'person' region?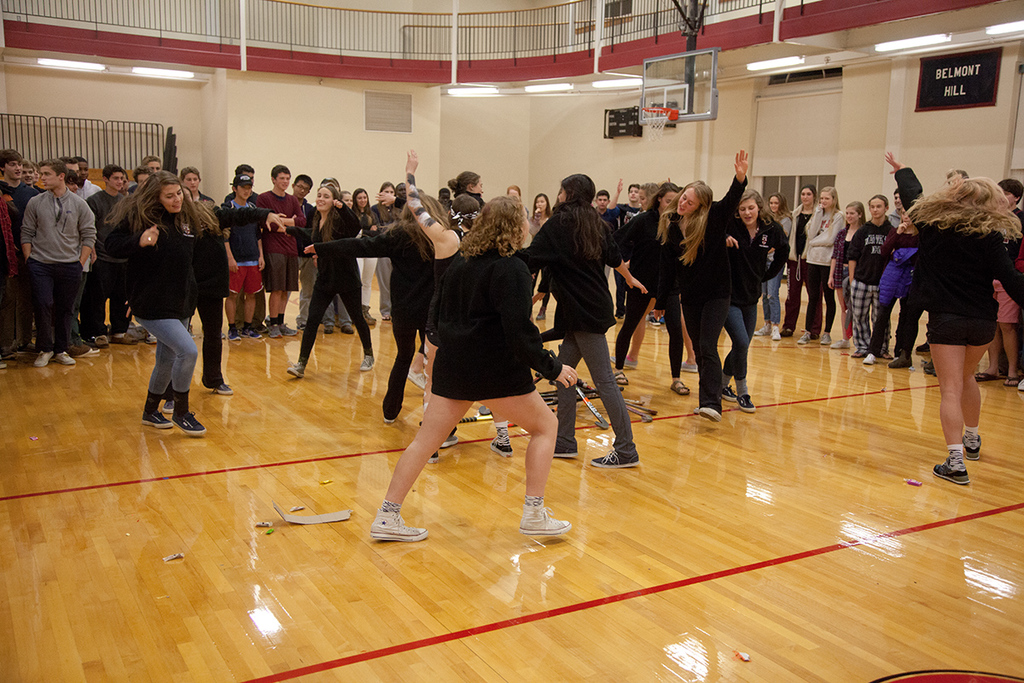
box=[322, 177, 351, 336]
